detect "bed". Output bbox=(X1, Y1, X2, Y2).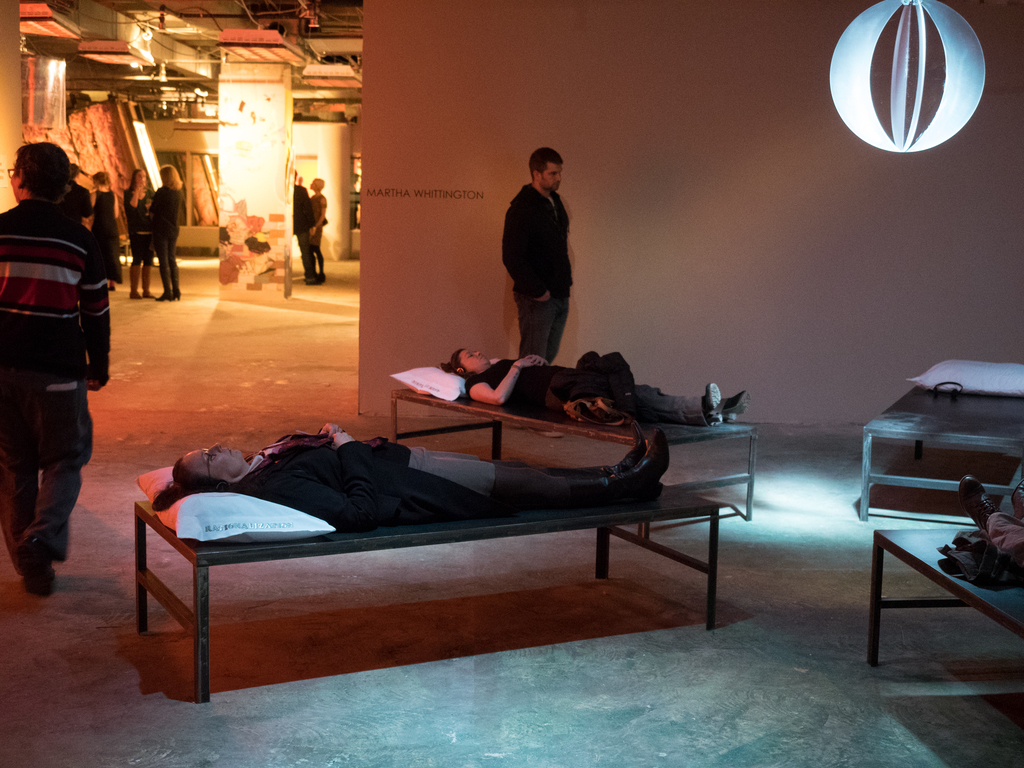
bbox=(76, 396, 709, 682).
